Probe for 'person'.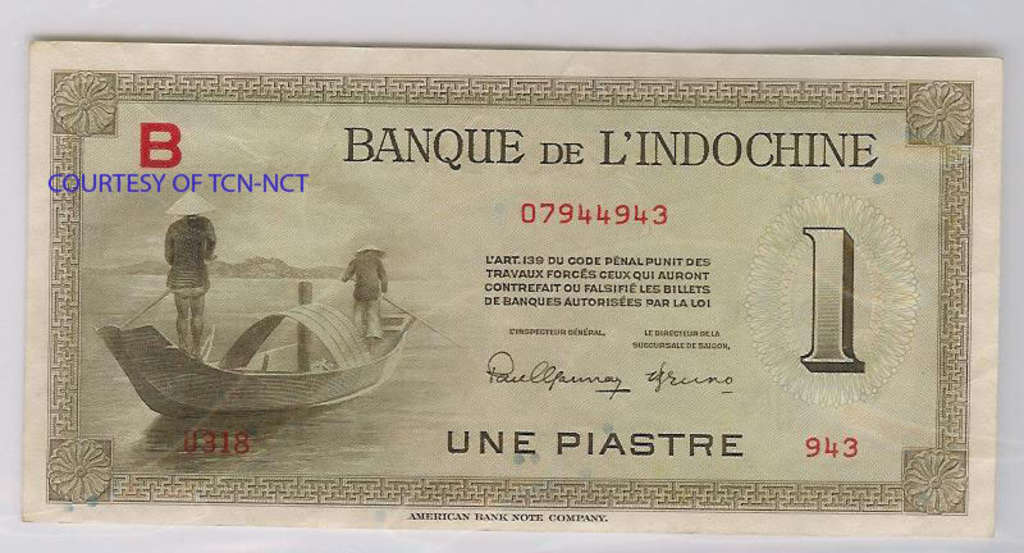
Probe result: bbox=(147, 206, 223, 362).
